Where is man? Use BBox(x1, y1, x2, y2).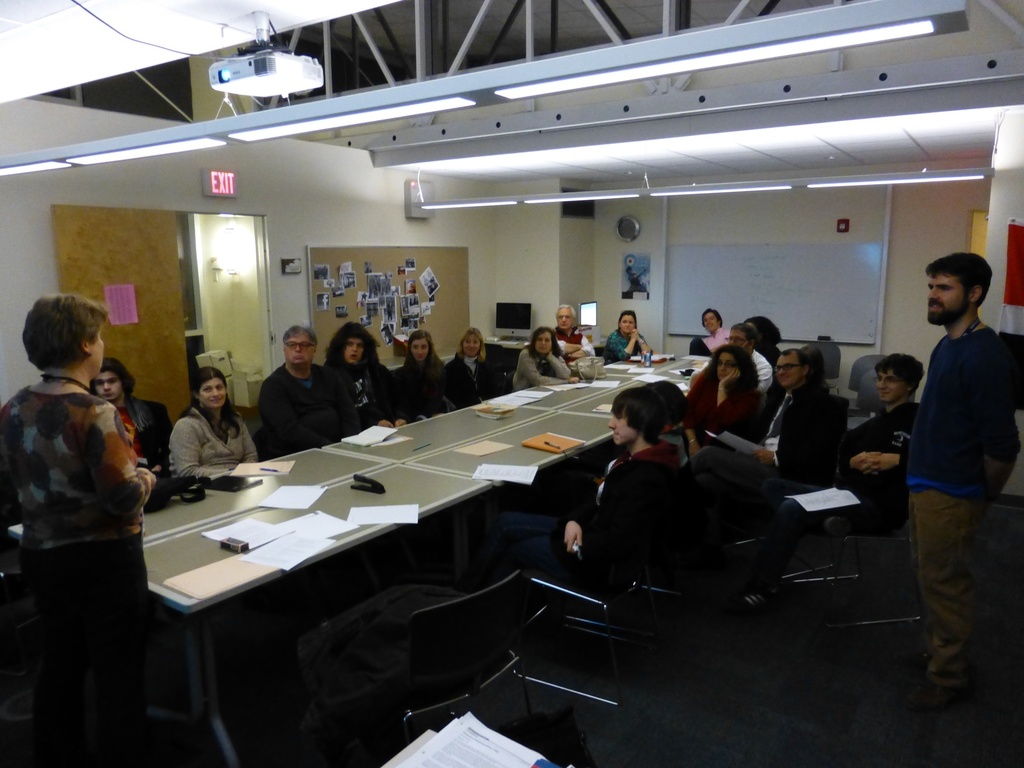
BBox(691, 323, 776, 399).
